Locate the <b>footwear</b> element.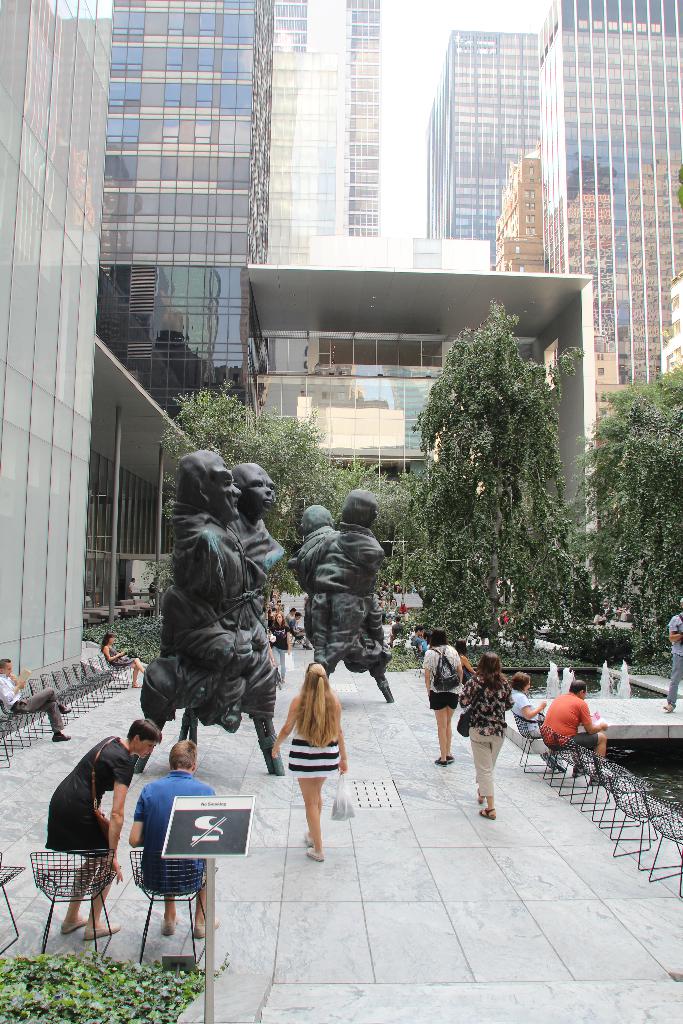
Element bbox: detection(52, 725, 74, 743).
